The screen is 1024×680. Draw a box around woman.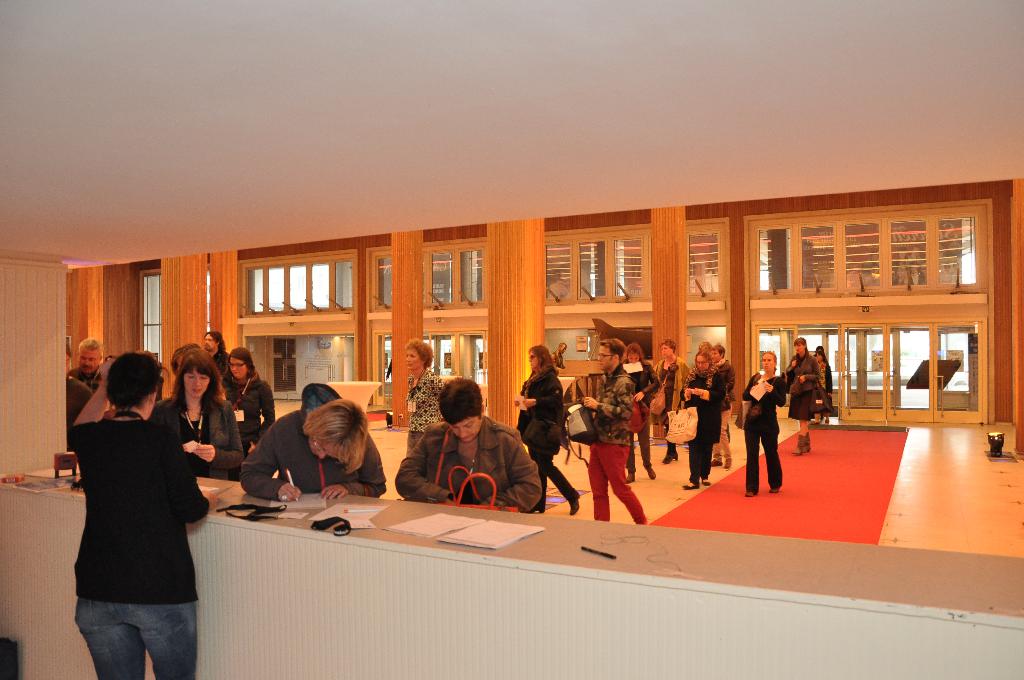
{"x1": 808, "y1": 357, "x2": 833, "y2": 419}.
